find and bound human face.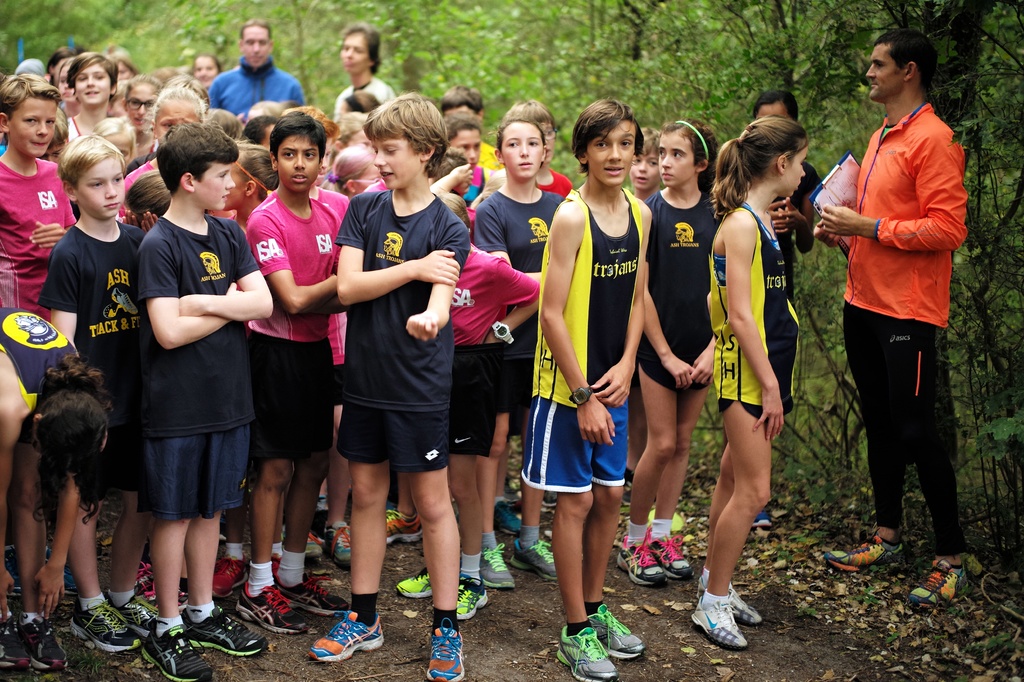
Bound: <bbox>196, 157, 236, 211</bbox>.
